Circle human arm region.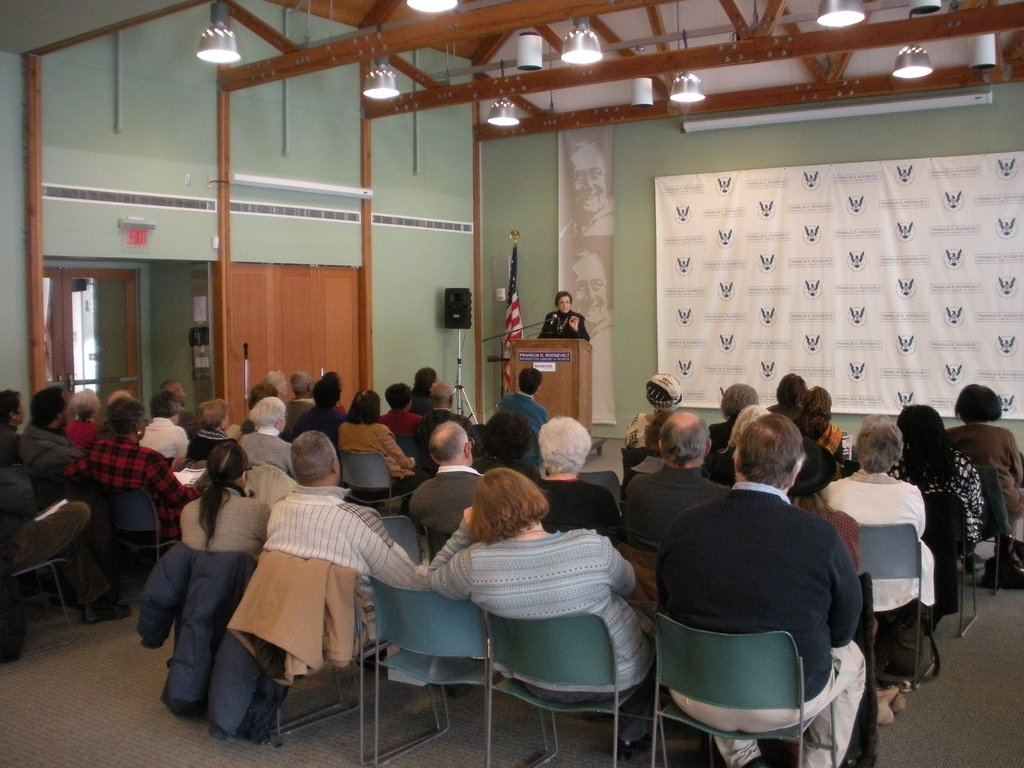
Region: {"left": 1002, "top": 428, "right": 1022, "bottom": 484}.
